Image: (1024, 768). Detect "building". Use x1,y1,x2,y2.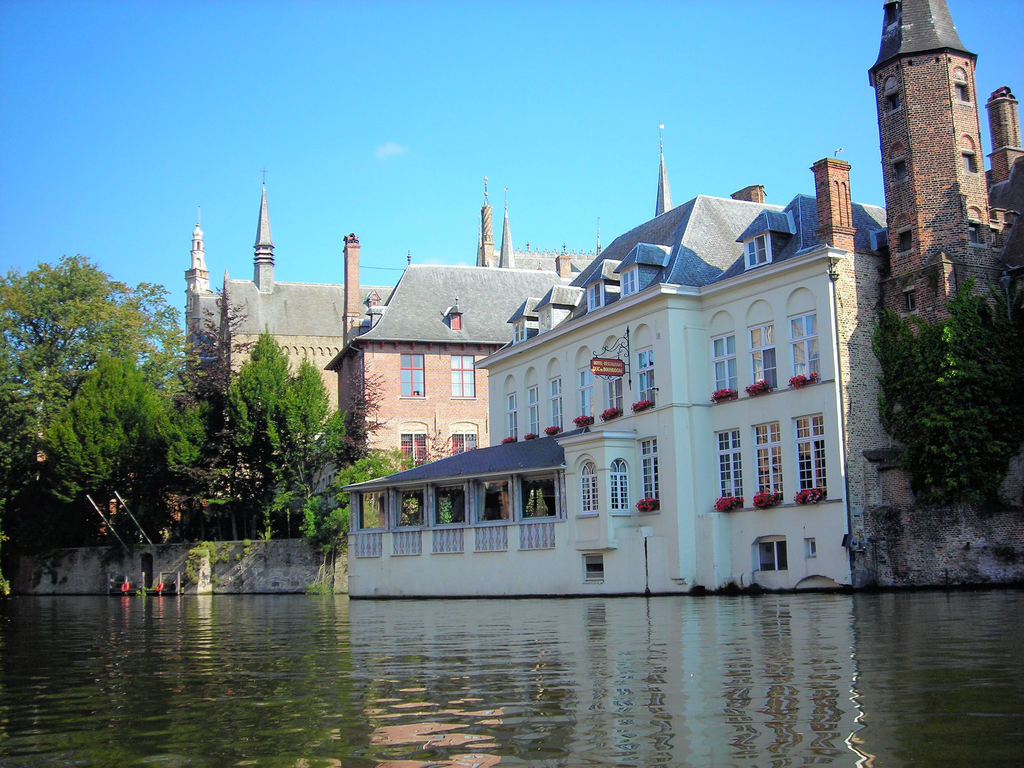
189,2,1023,588.
